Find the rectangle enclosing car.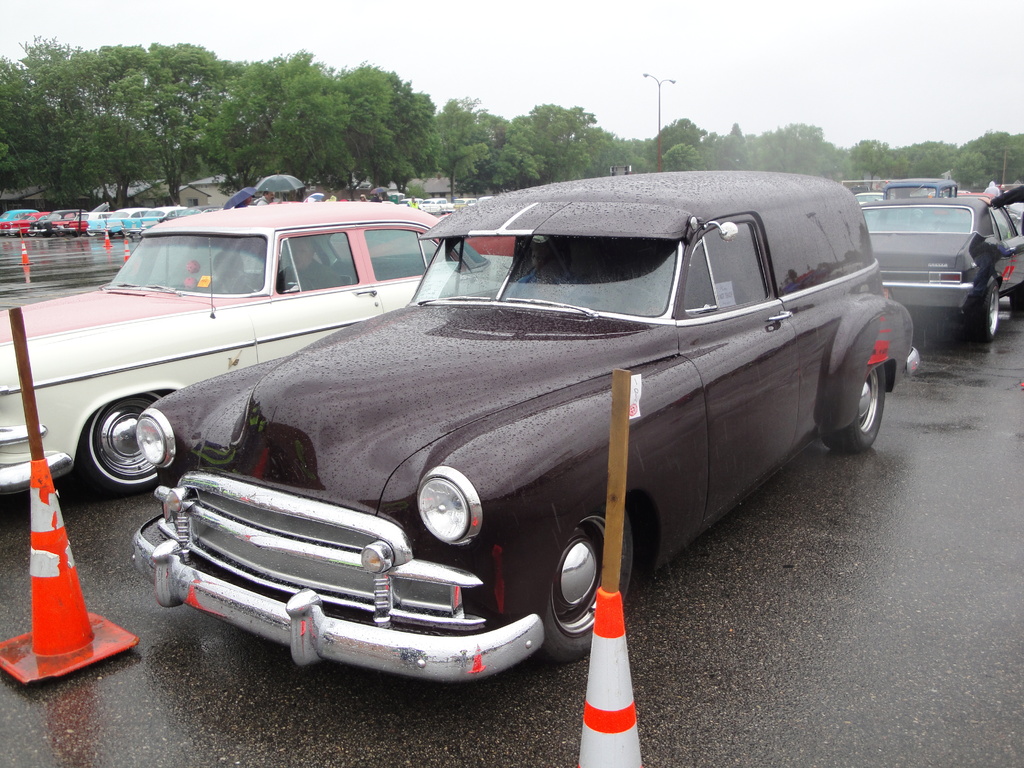
49:198:103:234.
